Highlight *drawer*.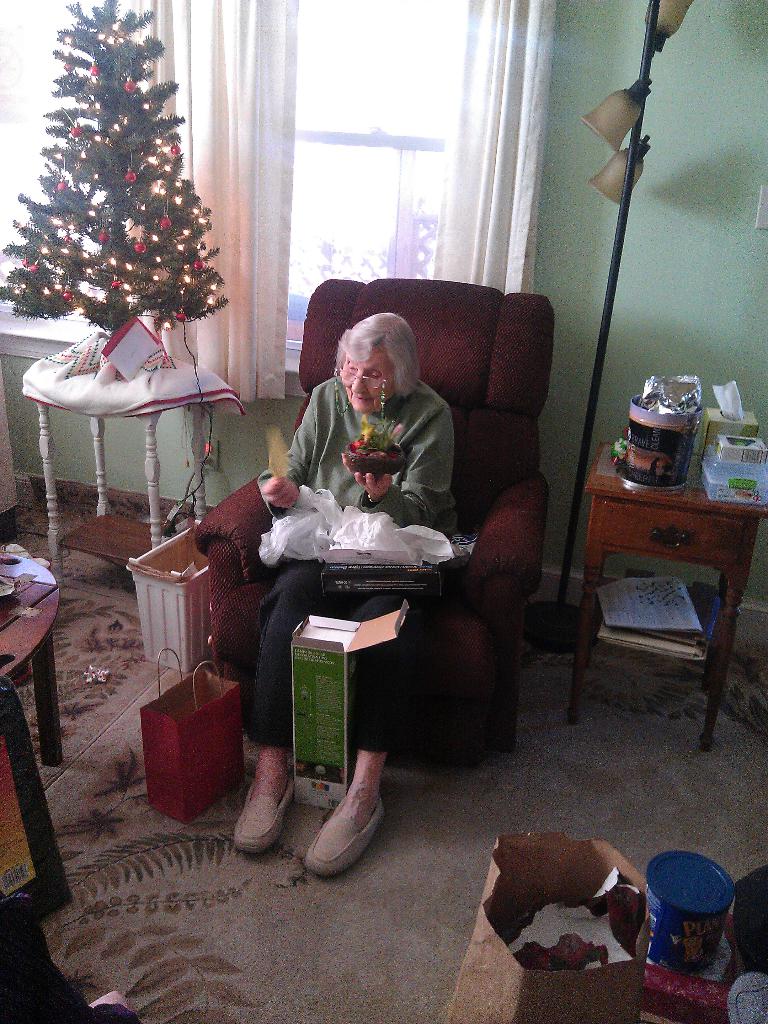
Highlighted region: (x1=596, y1=500, x2=746, y2=565).
